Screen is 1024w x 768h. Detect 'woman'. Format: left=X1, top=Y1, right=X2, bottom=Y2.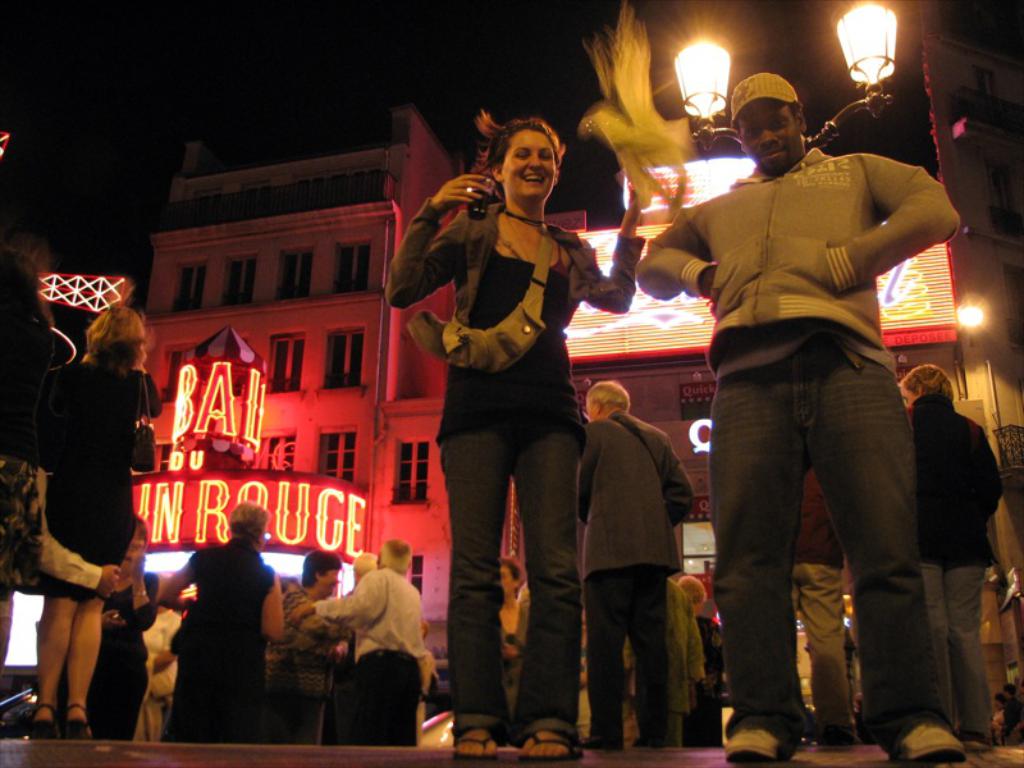
left=271, top=536, right=355, bottom=748.
